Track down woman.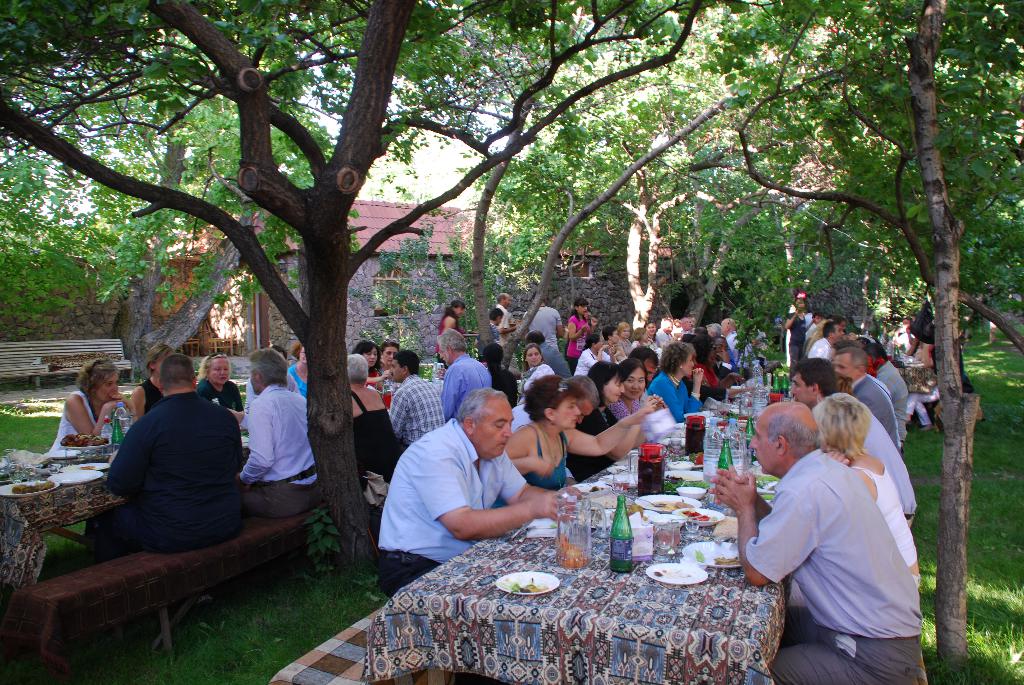
Tracked to detection(643, 319, 667, 350).
